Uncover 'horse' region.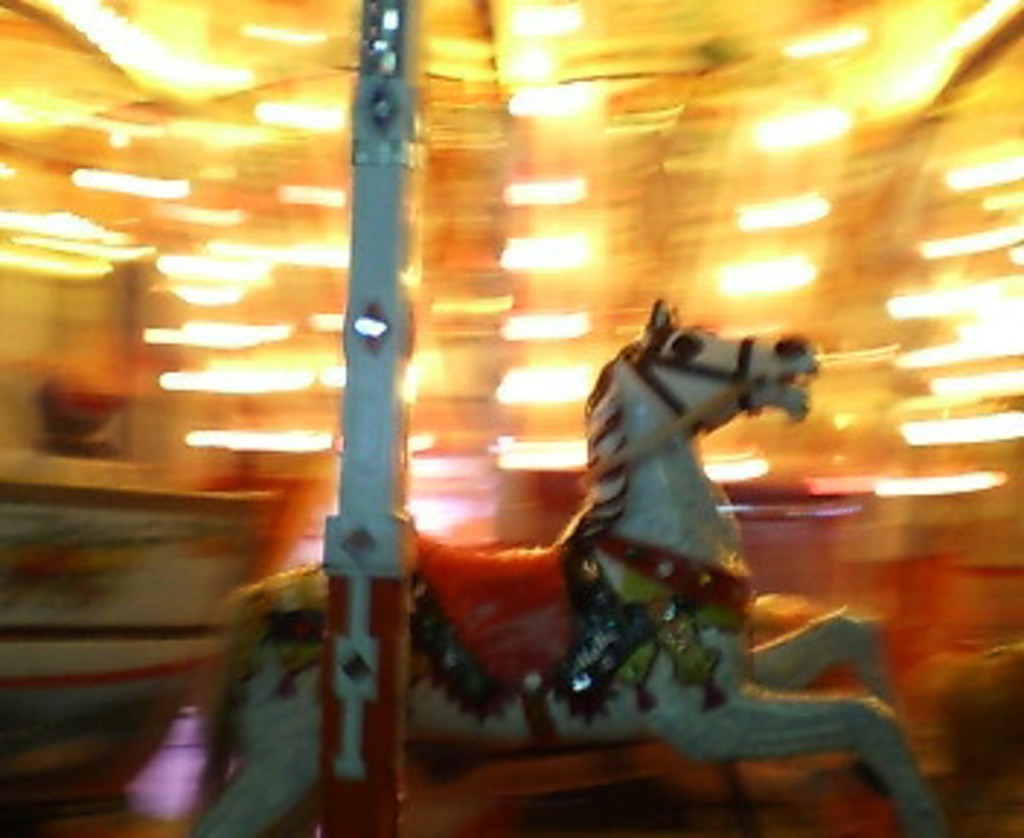
Uncovered: (186, 291, 948, 835).
